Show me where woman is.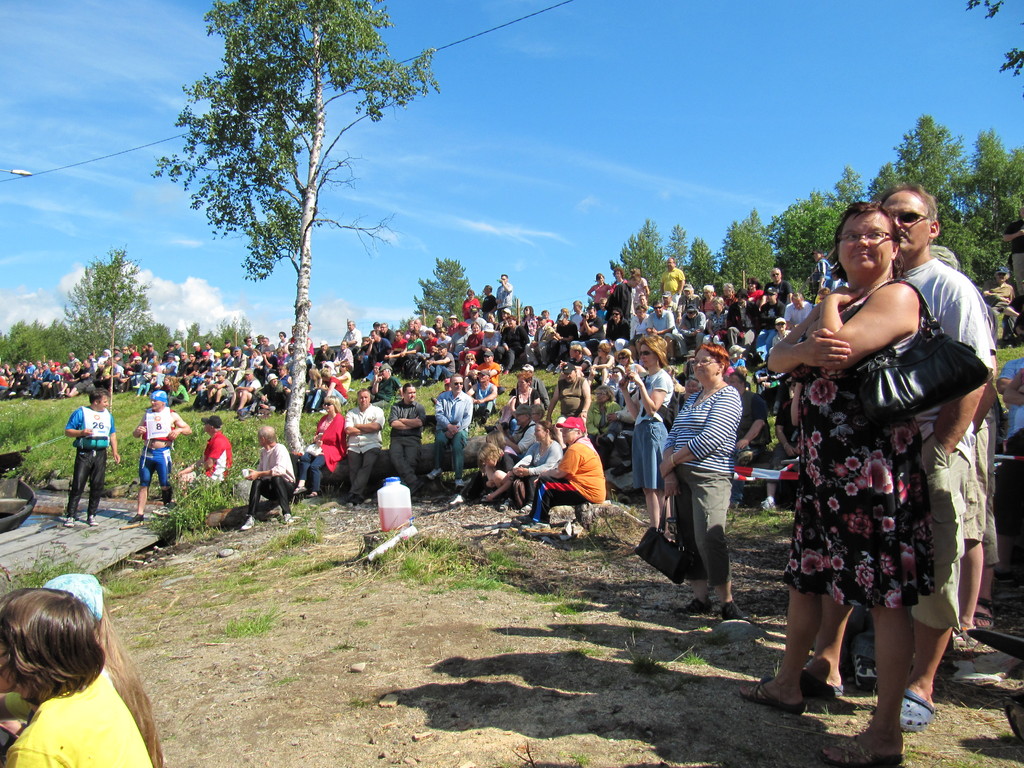
woman is at bbox=(429, 351, 481, 406).
